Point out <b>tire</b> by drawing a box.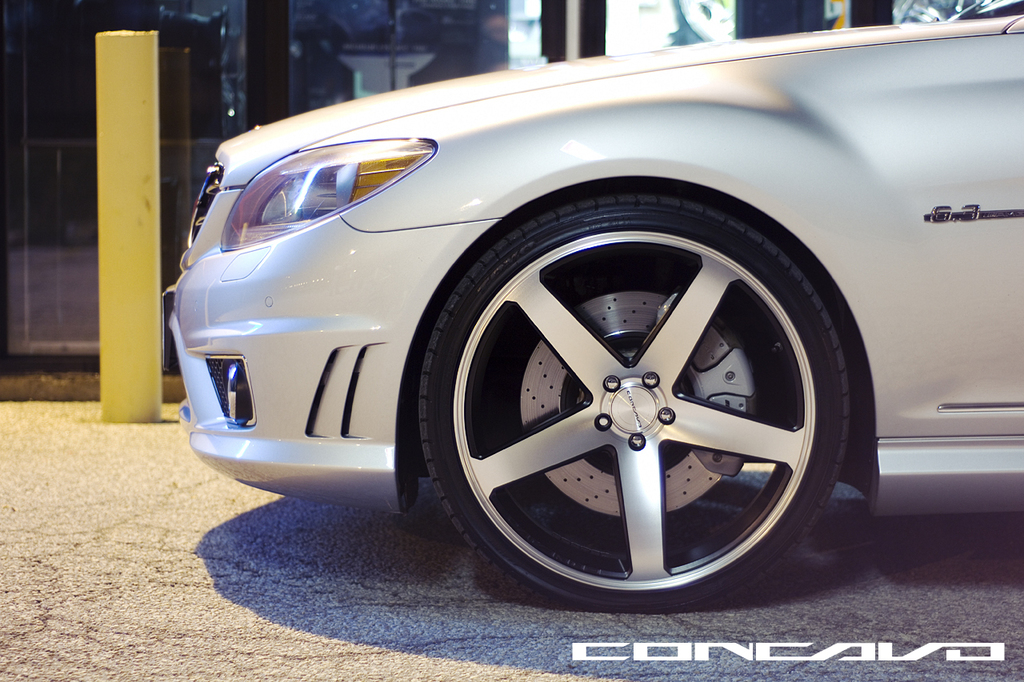
left=401, top=148, right=862, bottom=620.
